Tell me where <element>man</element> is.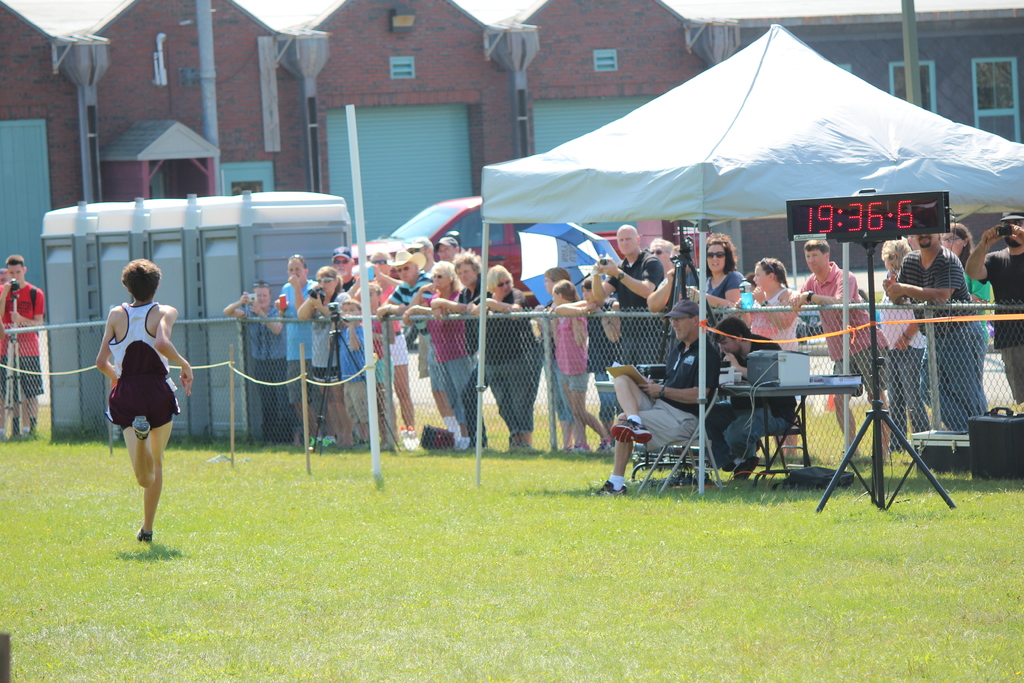
<element>man</element> is at BBox(0, 253, 50, 442).
